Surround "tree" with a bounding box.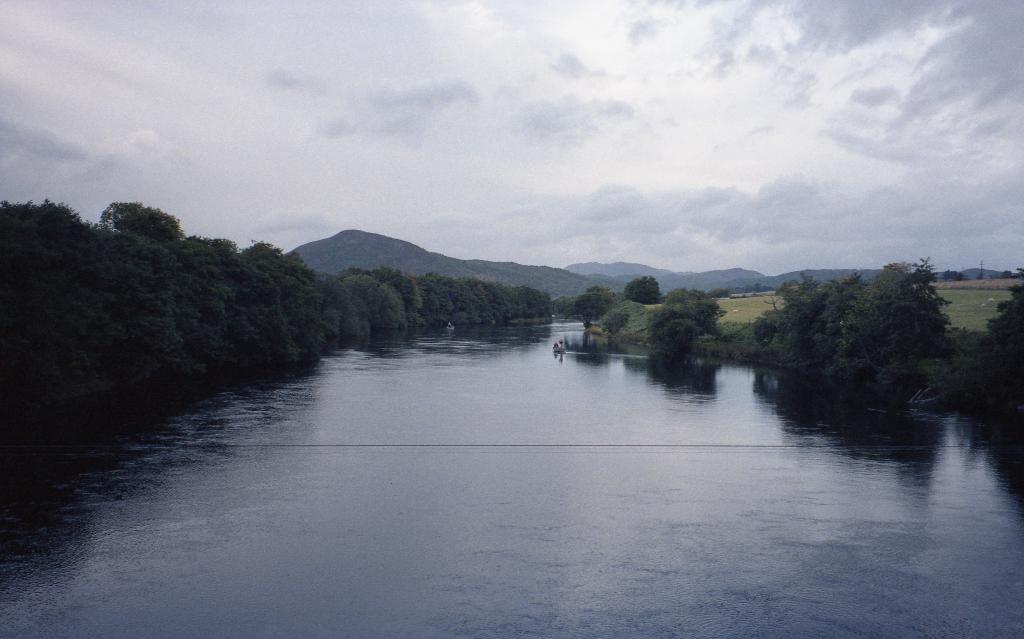
box(786, 239, 969, 408).
